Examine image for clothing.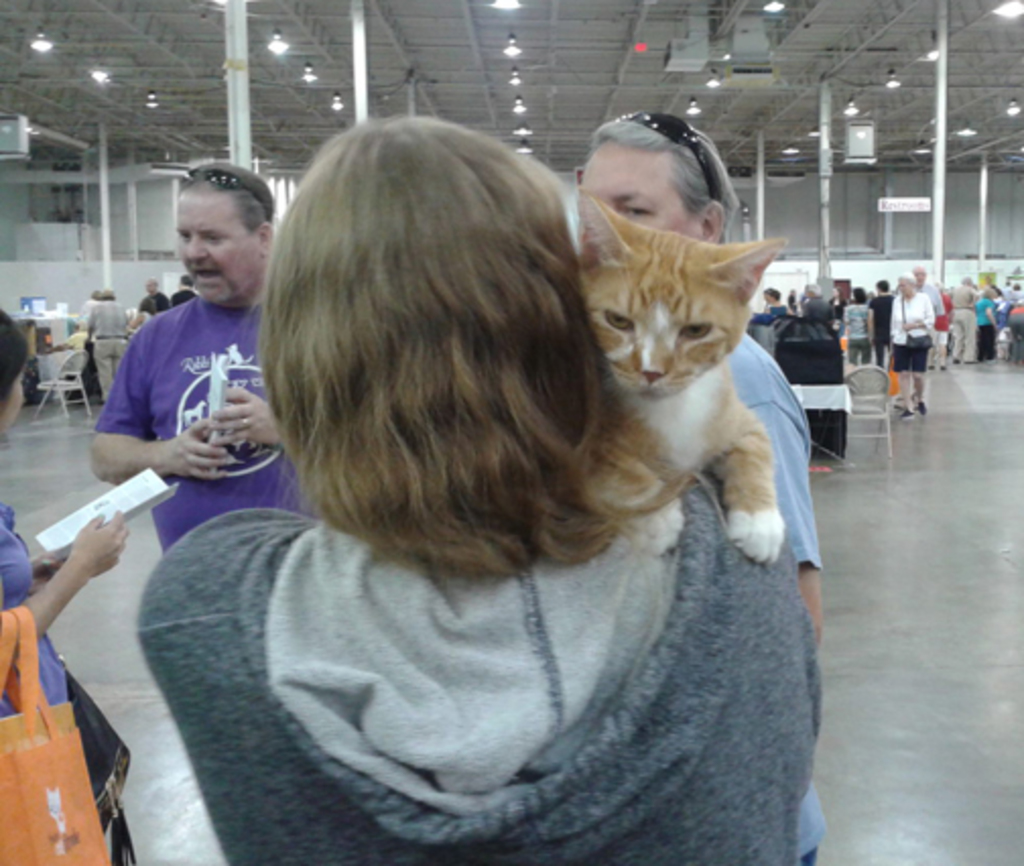
Examination result: region(81, 297, 325, 557).
